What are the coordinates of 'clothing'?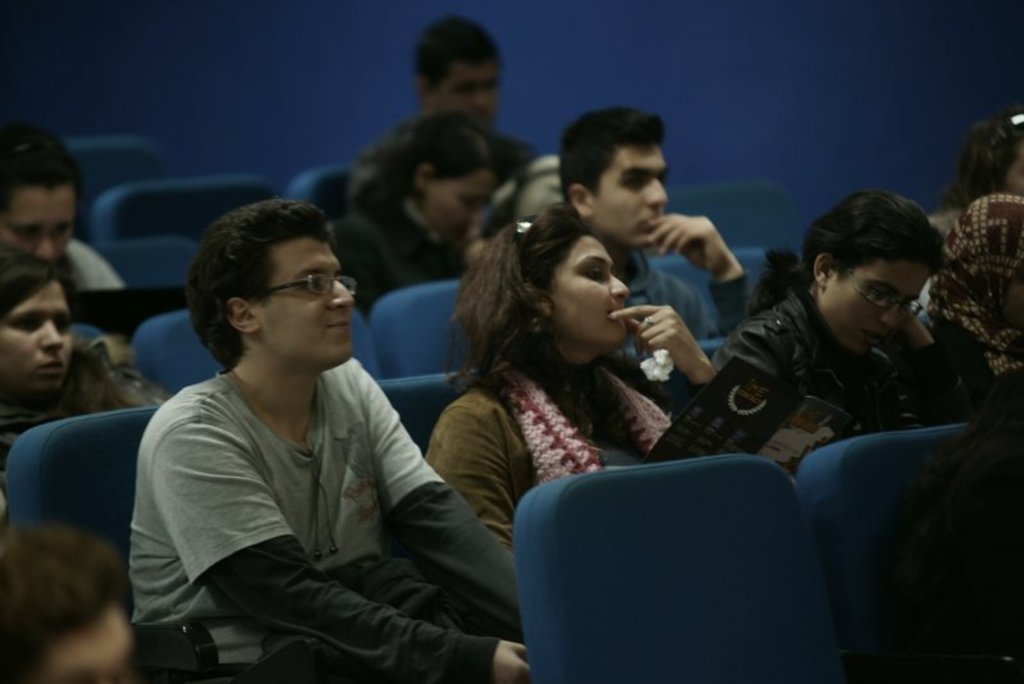
x1=69 y1=228 x2=122 y2=295.
